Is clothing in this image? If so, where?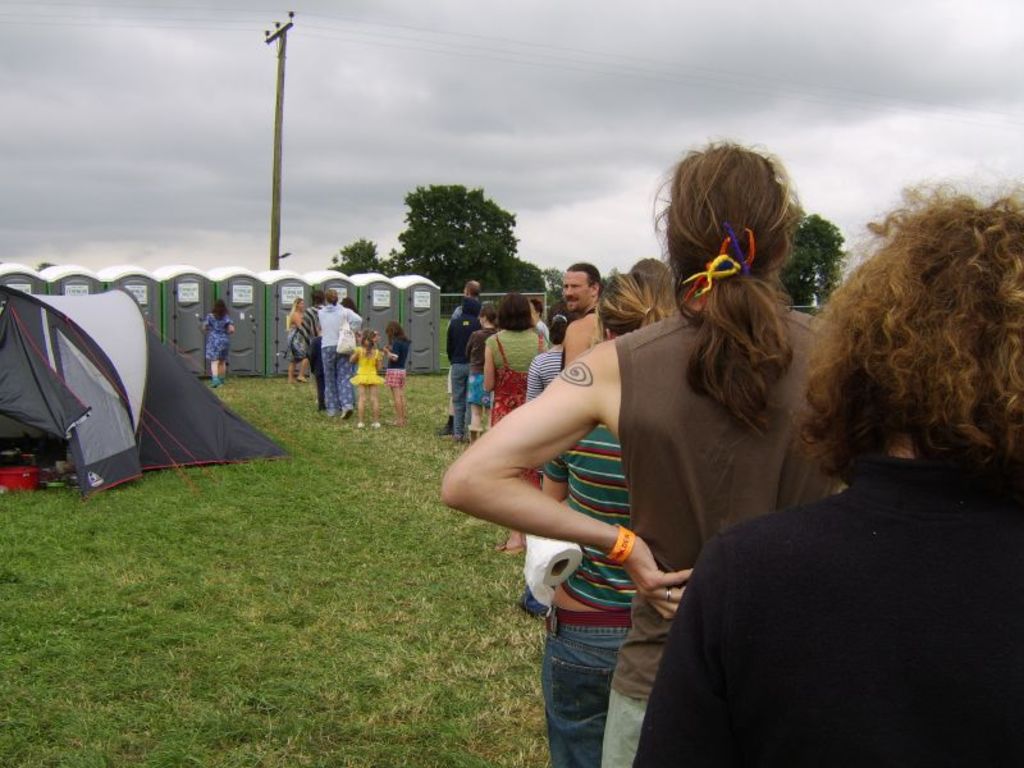
Yes, at 324, 349, 352, 410.
